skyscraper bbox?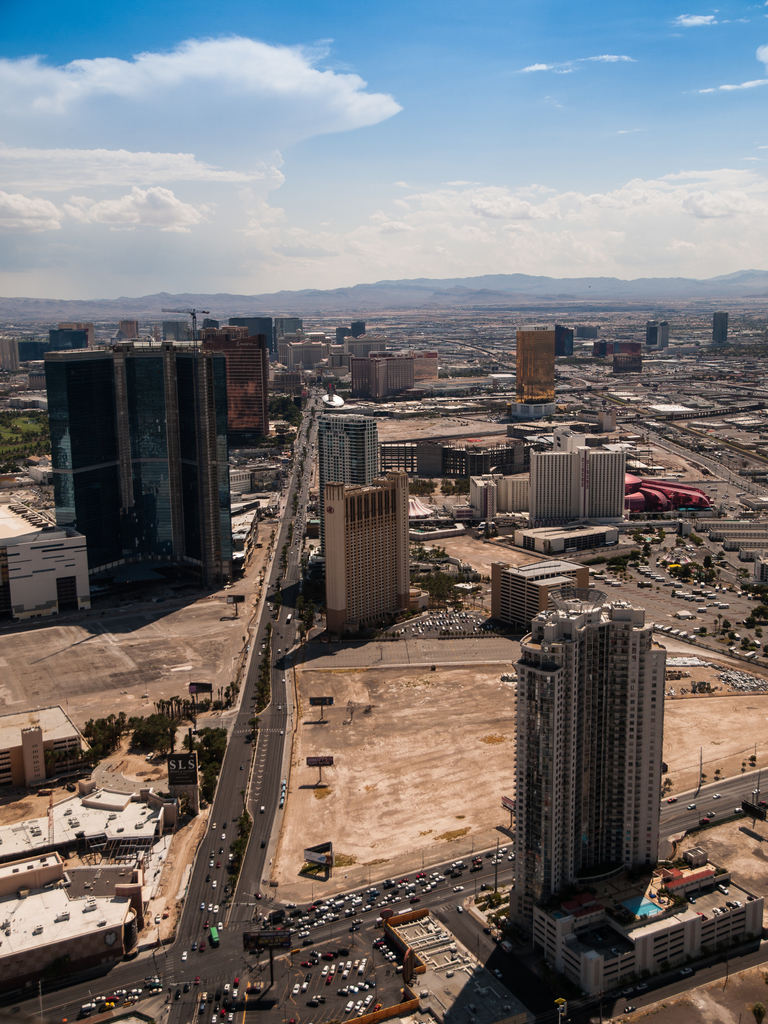
[241, 315, 271, 367]
